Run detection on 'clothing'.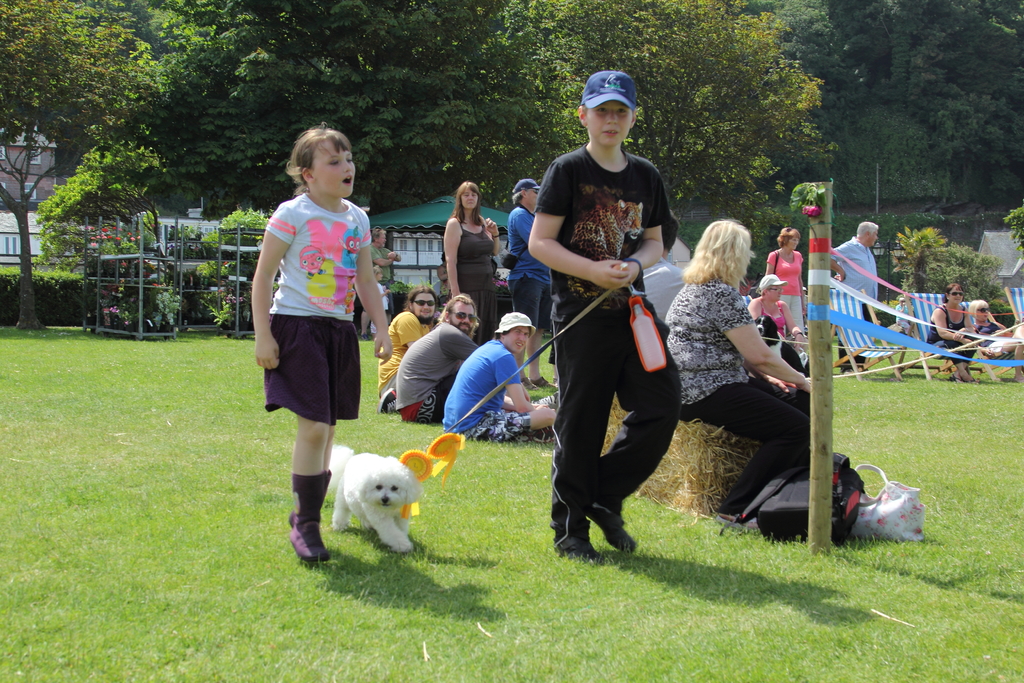
Result: 444,337,568,447.
